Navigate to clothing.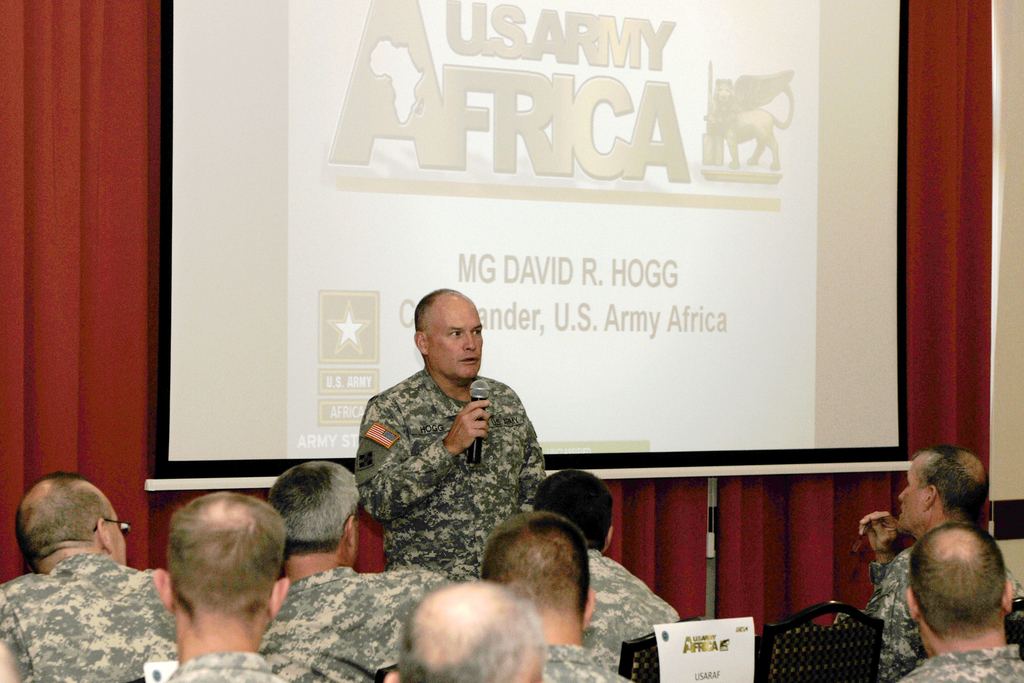
Navigation target: BBox(542, 646, 637, 682).
